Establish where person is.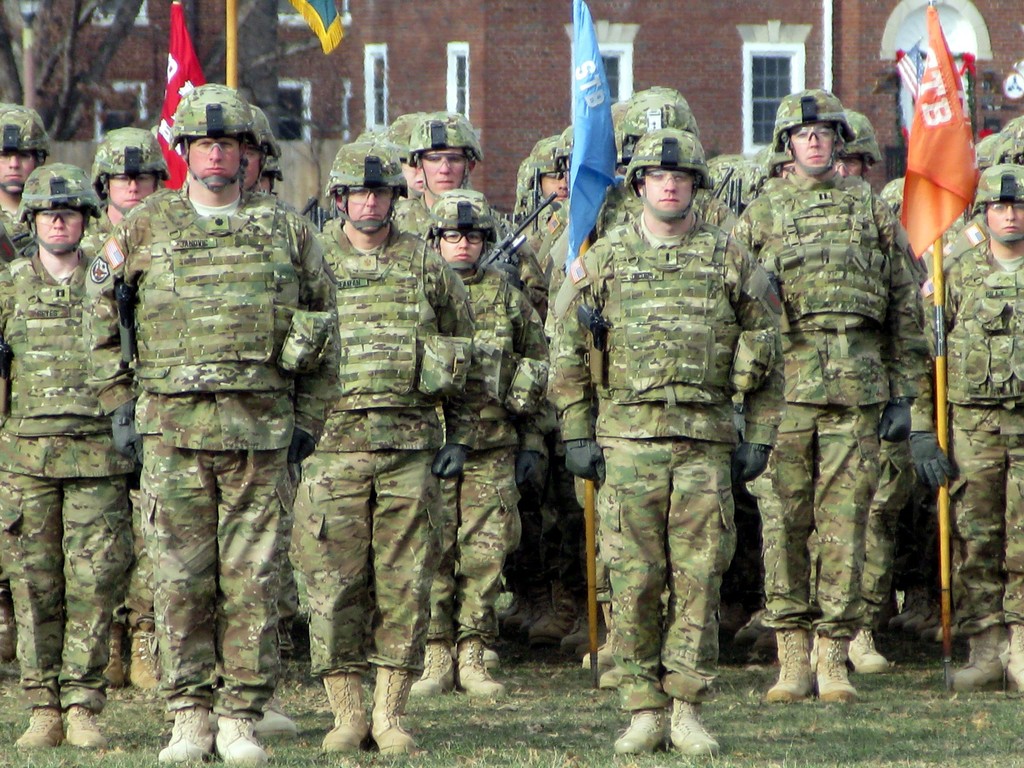
Established at 0 162 140 750.
